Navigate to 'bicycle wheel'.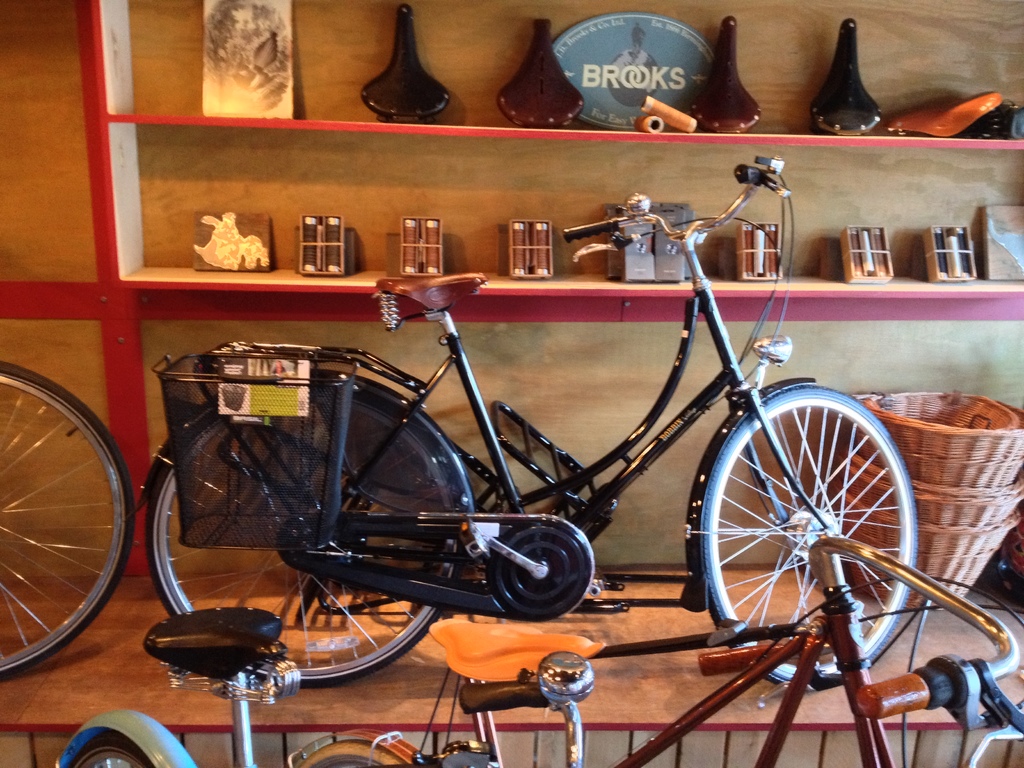
Navigation target: crop(0, 365, 136, 682).
